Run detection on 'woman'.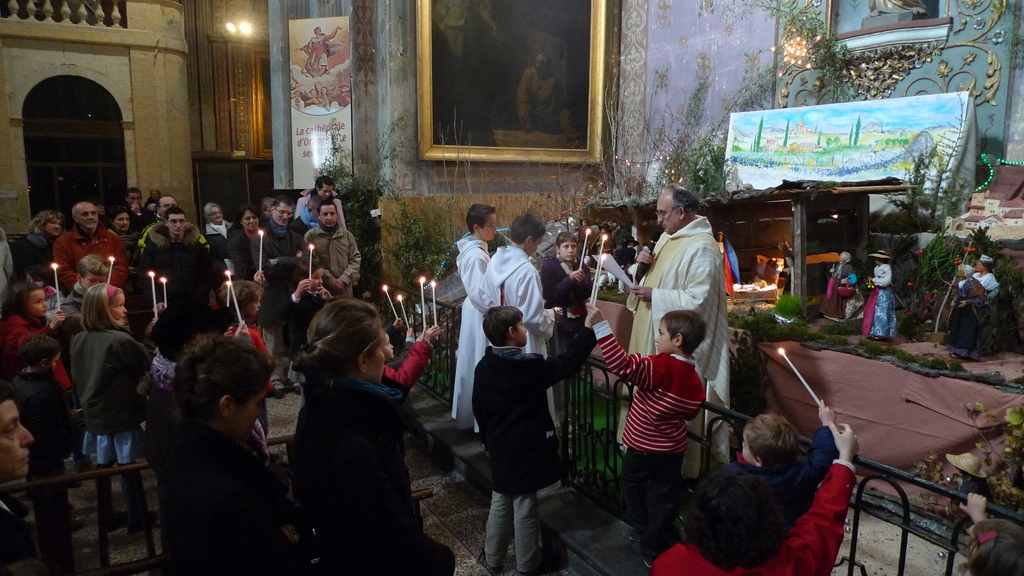
Result: bbox=(862, 252, 894, 341).
